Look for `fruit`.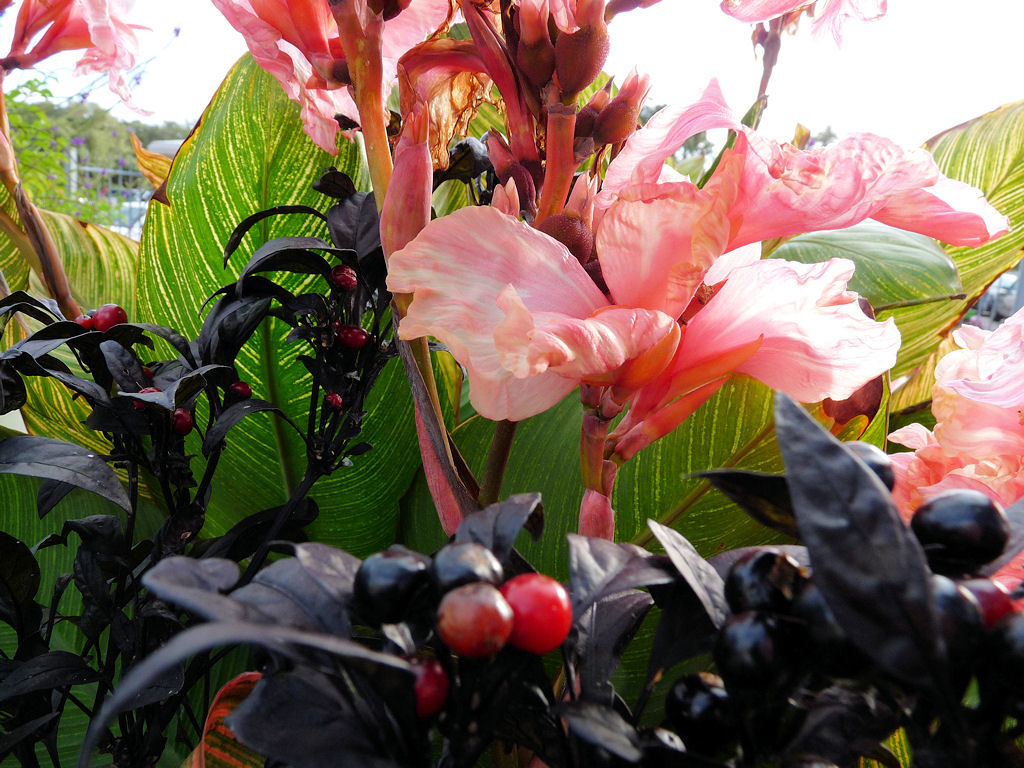
Found: <box>98,299,129,330</box>.
